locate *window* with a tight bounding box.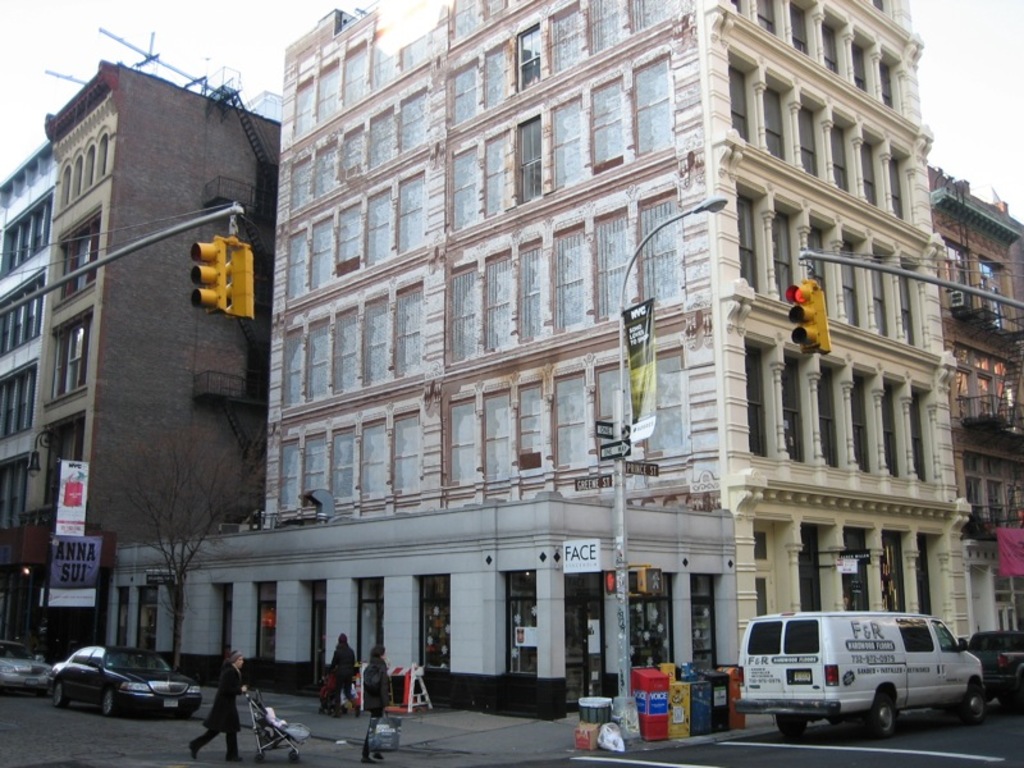
{"x1": 218, "y1": 584, "x2": 233, "y2": 659}.
